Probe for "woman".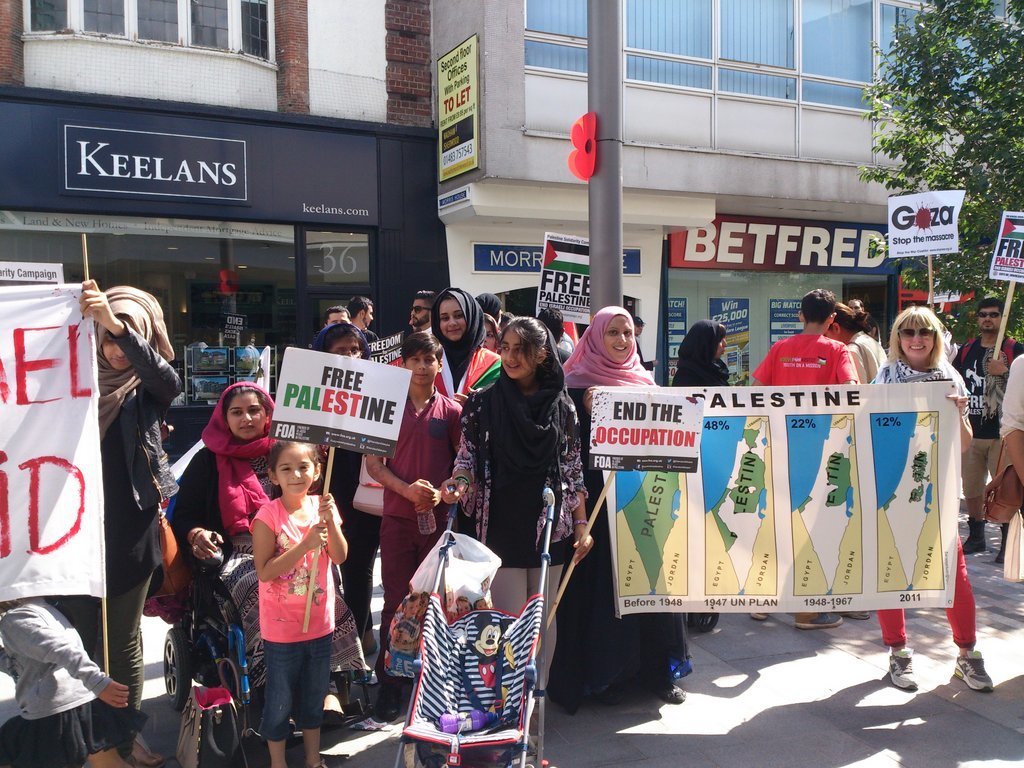
Probe result: crop(486, 315, 502, 352).
